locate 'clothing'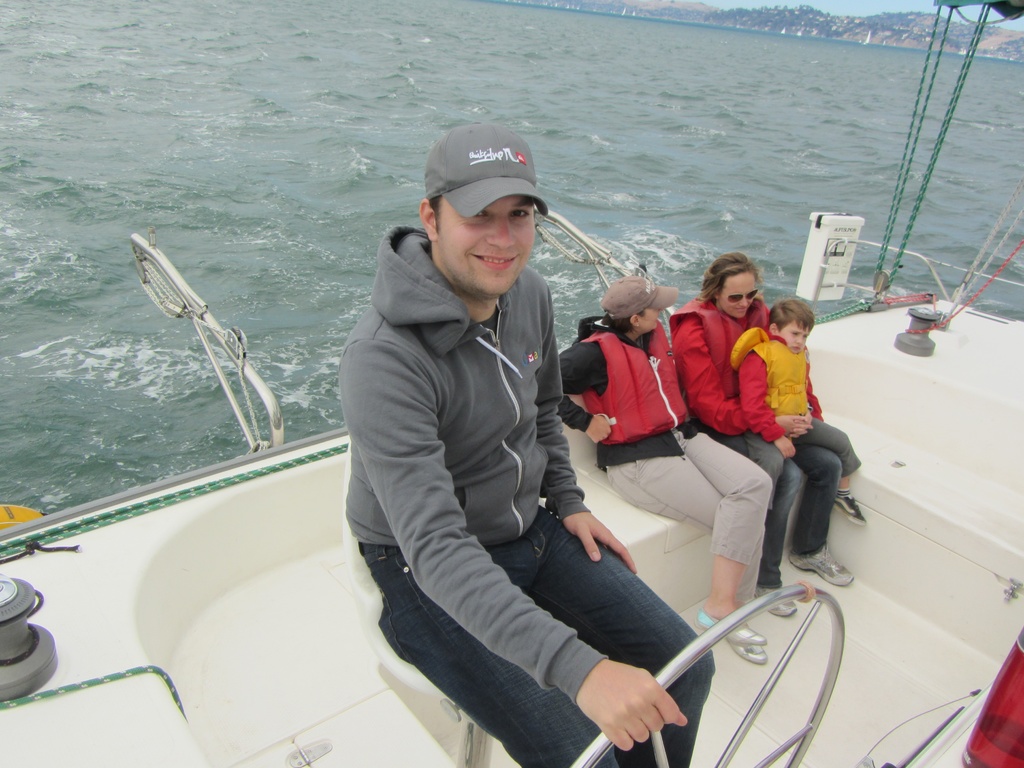
<bbox>546, 314, 773, 621</bbox>
